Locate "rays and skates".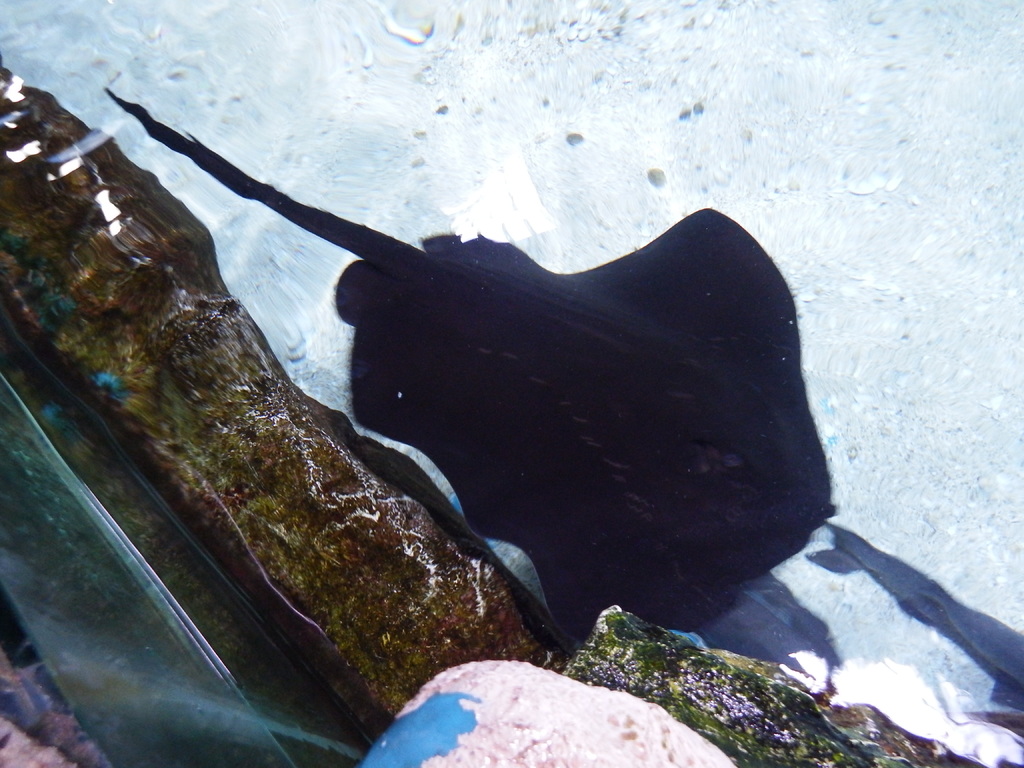
Bounding box: left=125, top=127, right=840, bottom=682.
